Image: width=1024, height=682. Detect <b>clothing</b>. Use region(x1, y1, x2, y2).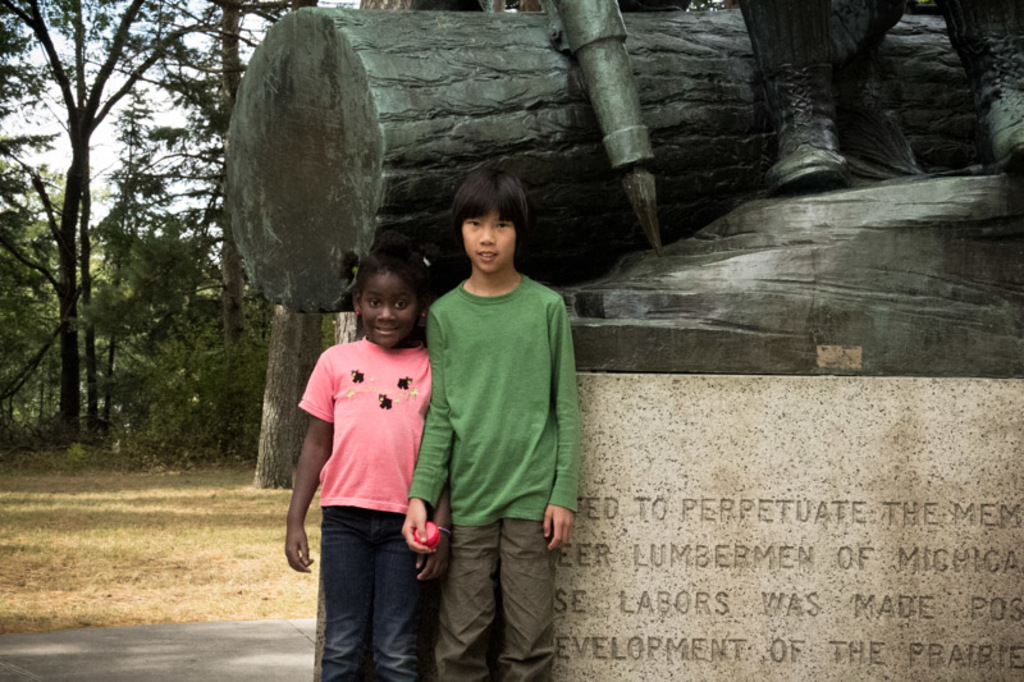
region(305, 330, 445, 681).
